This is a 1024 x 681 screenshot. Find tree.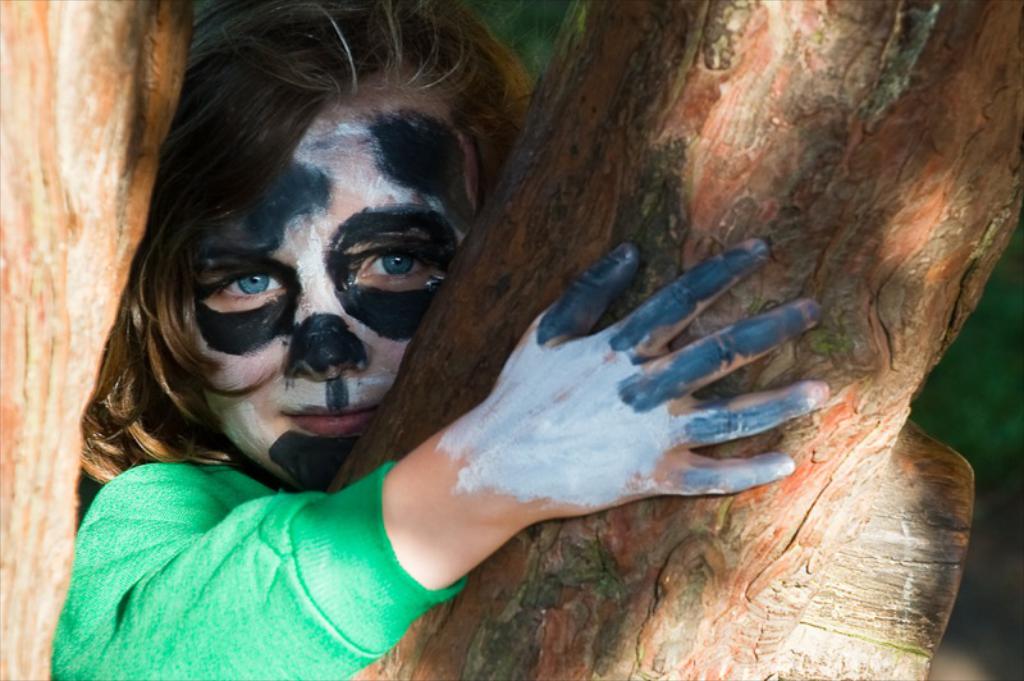
Bounding box: select_region(0, 0, 1020, 680).
